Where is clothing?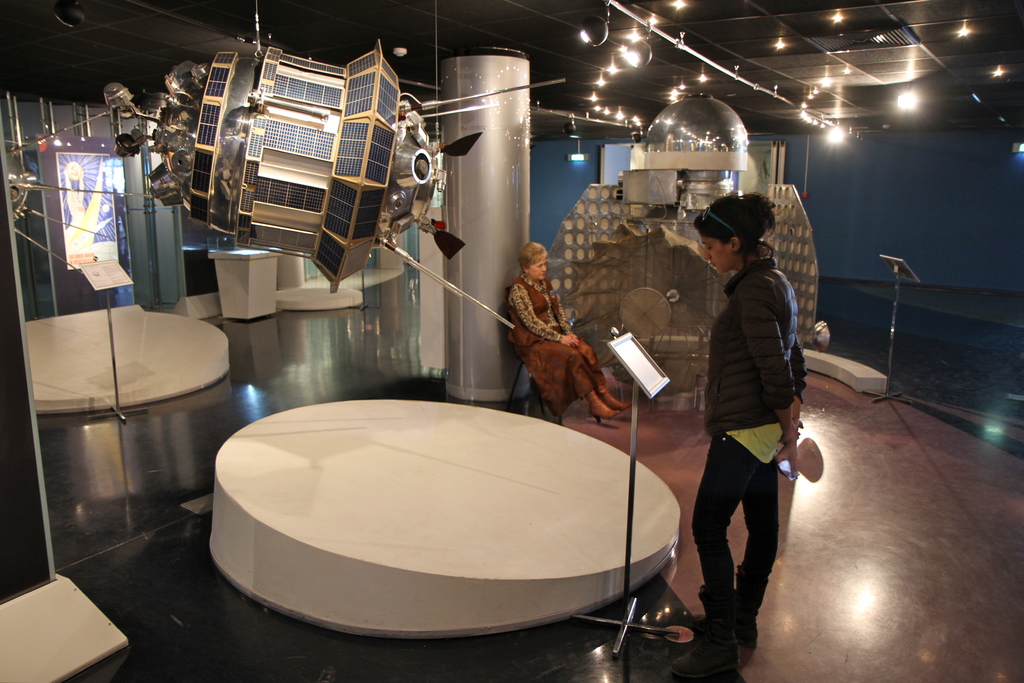
(689, 204, 813, 598).
